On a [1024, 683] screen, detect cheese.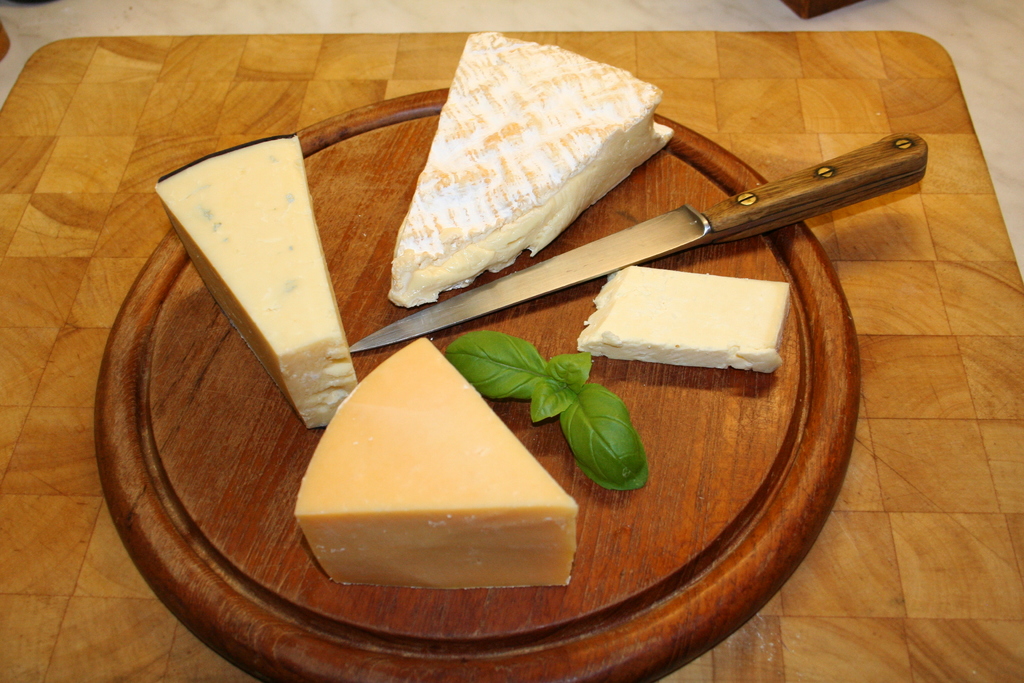
{"left": 387, "top": 28, "right": 671, "bottom": 304}.
